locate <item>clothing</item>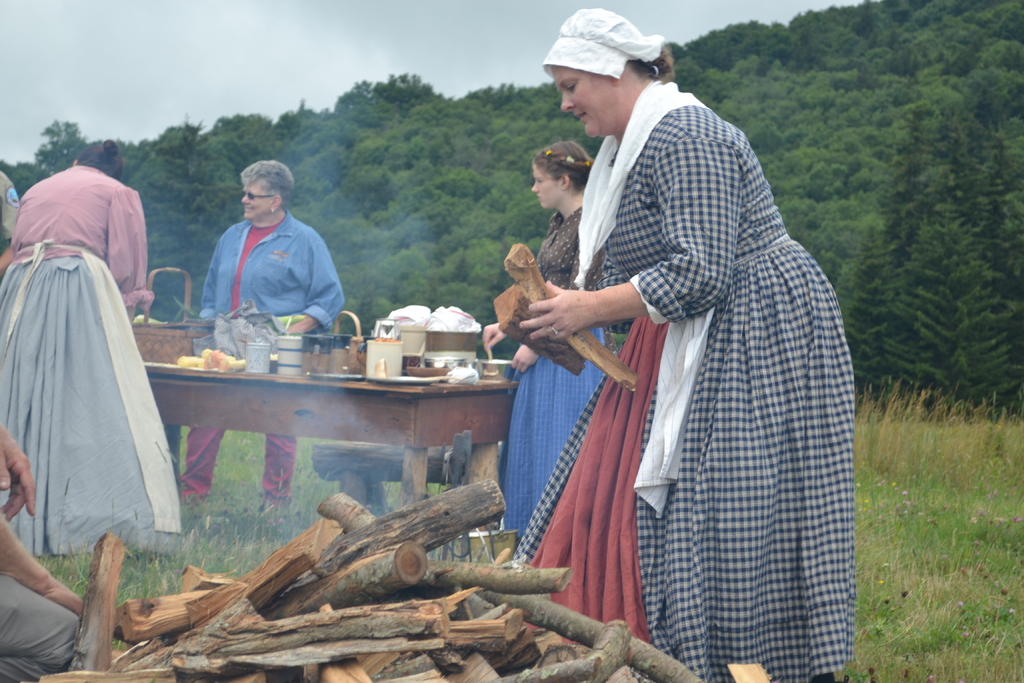
select_region(0, 165, 193, 562)
